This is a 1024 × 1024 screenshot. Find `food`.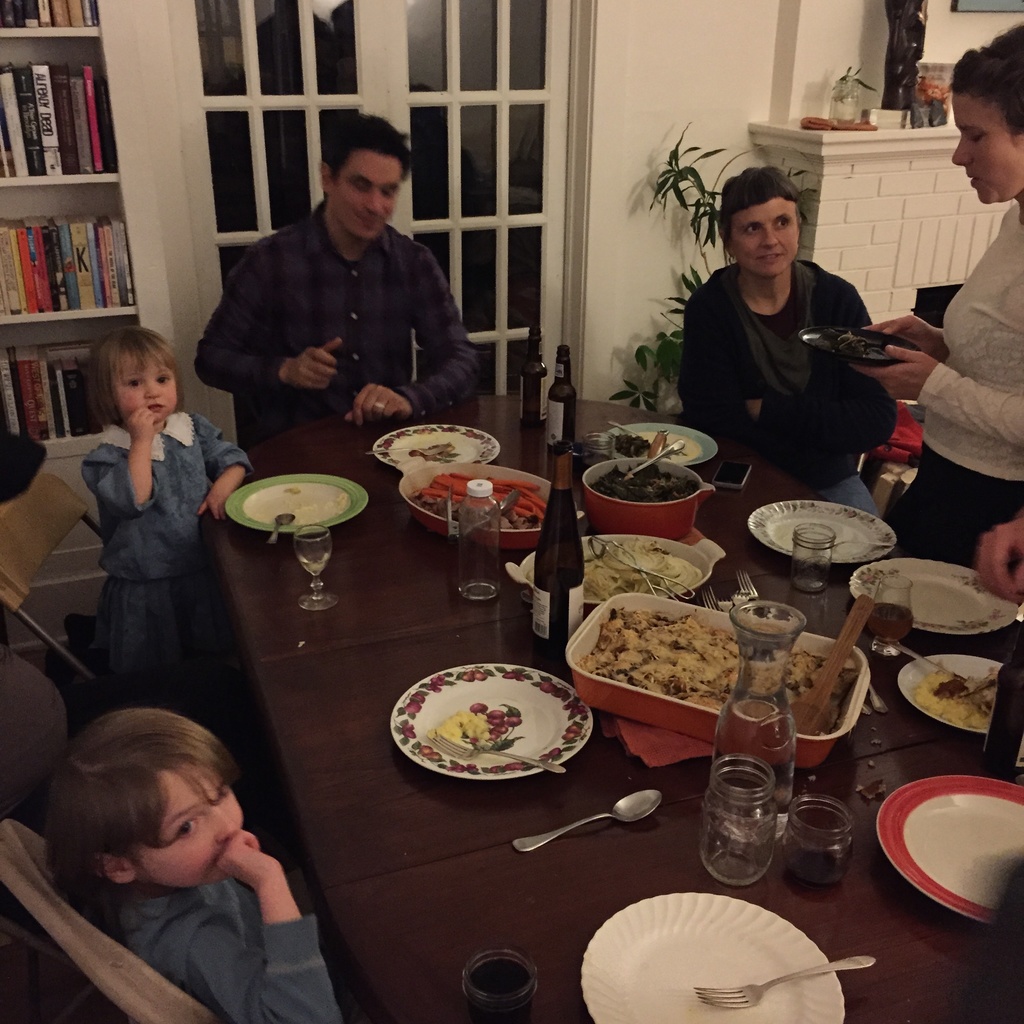
Bounding box: left=606, top=434, right=652, bottom=458.
